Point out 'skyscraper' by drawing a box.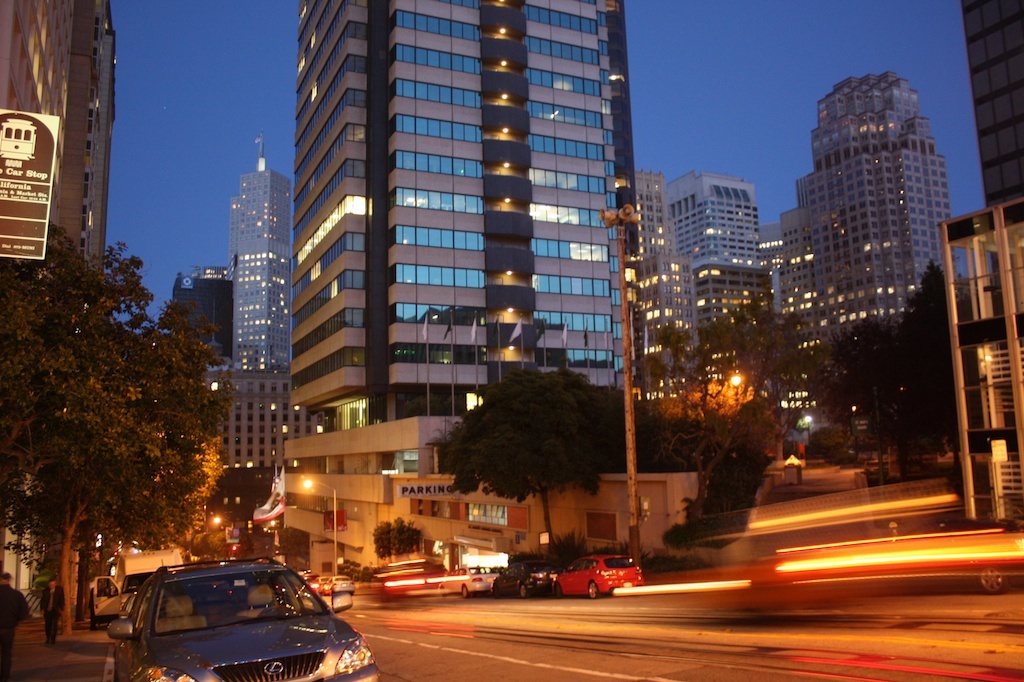
bbox=(271, 11, 662, 488).
